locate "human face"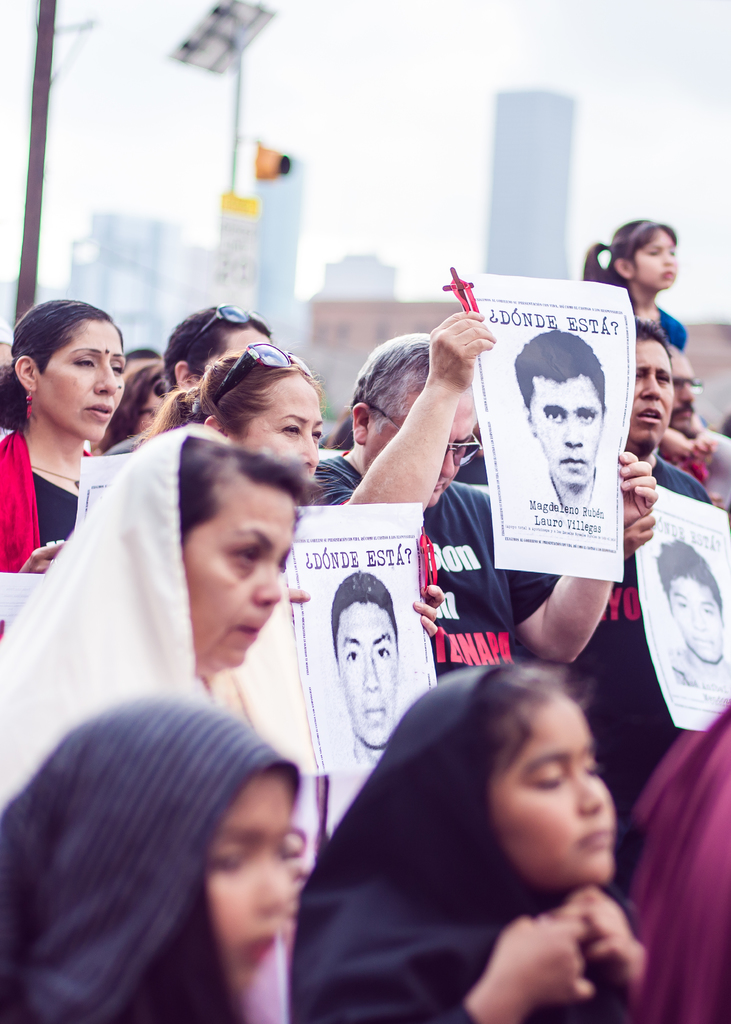
[487,685,622,886]
